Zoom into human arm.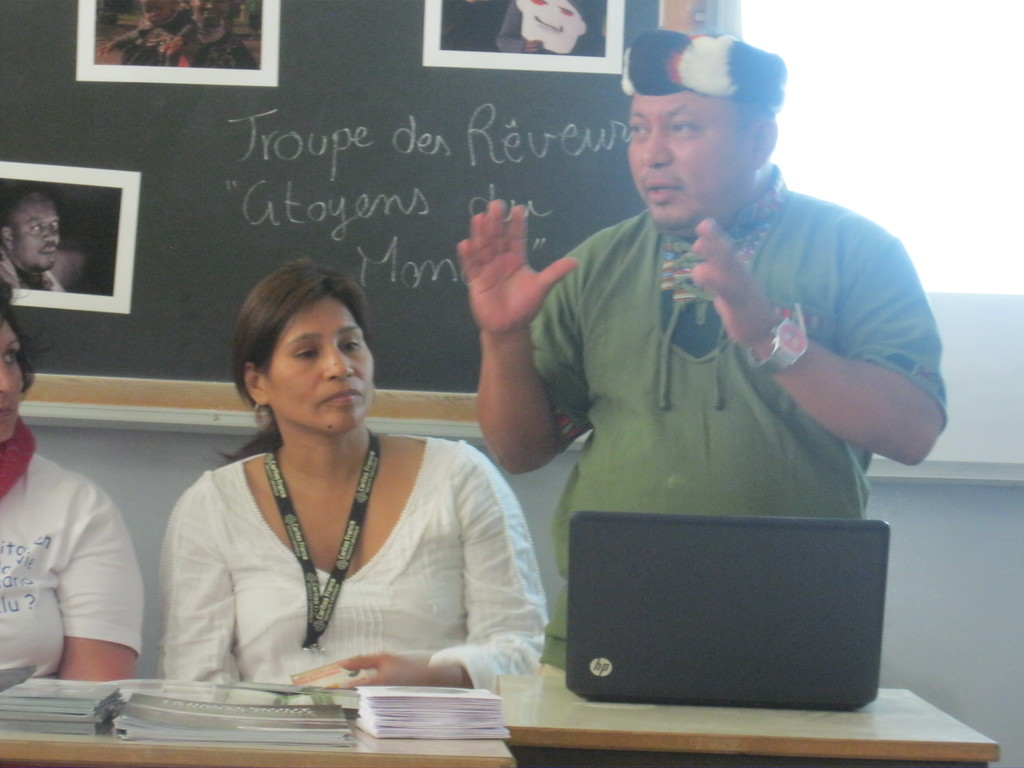
Zoom target: bbox(684, 213, 947, 471).
